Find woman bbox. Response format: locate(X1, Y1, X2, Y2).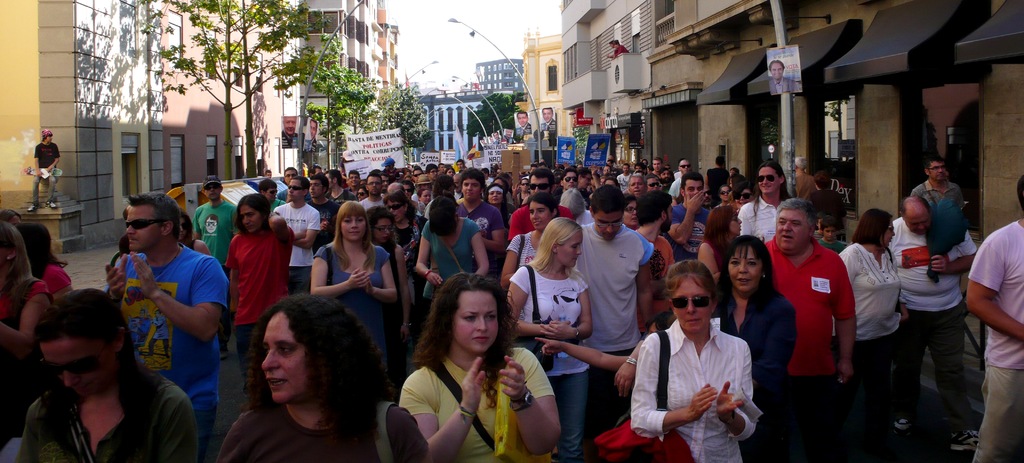
locate(831, 208, 909, 425).
